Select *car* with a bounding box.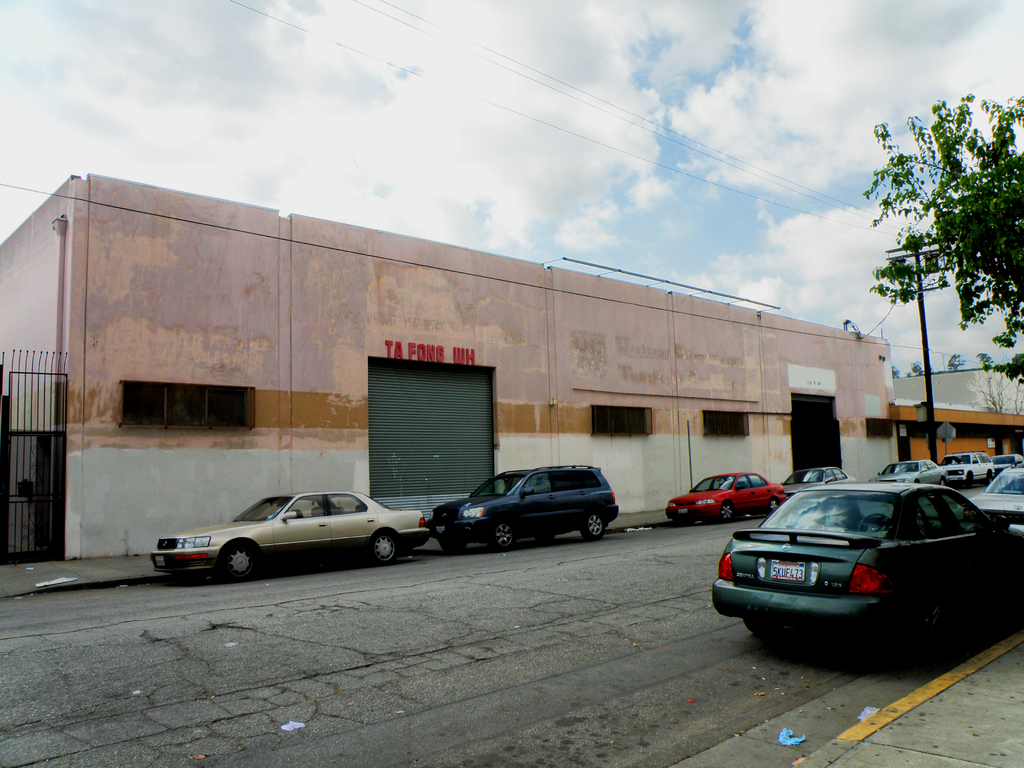
[947,450,999,484].
